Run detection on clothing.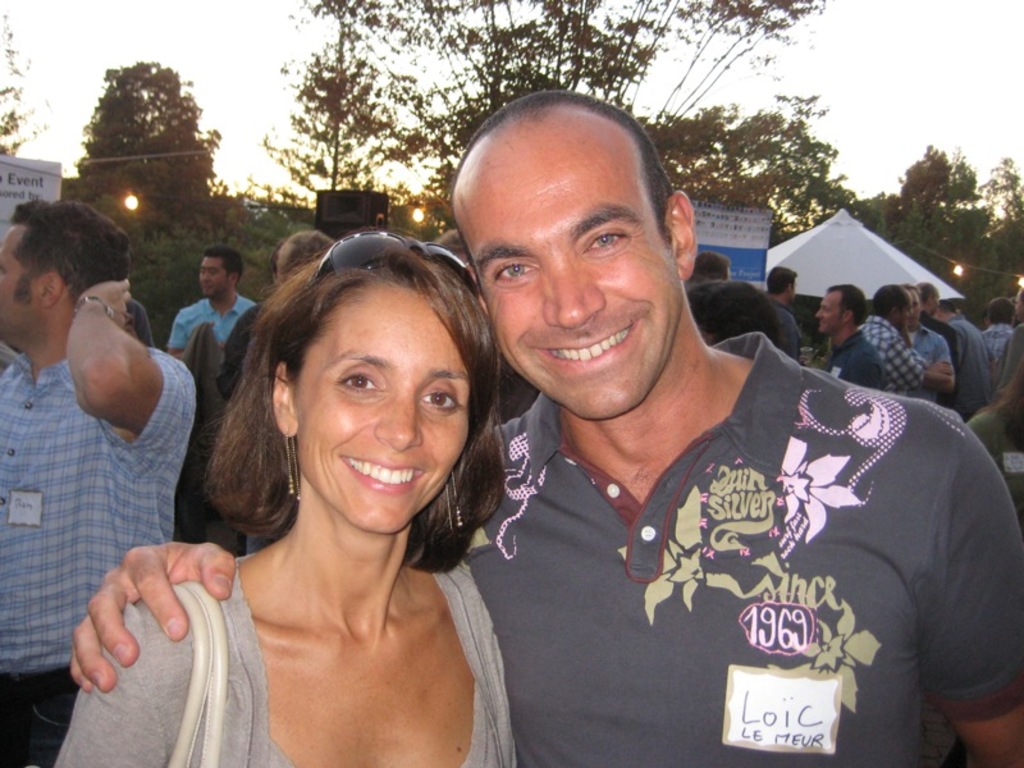
Result: (left=438, top=319, right=1009, bottom=742).
